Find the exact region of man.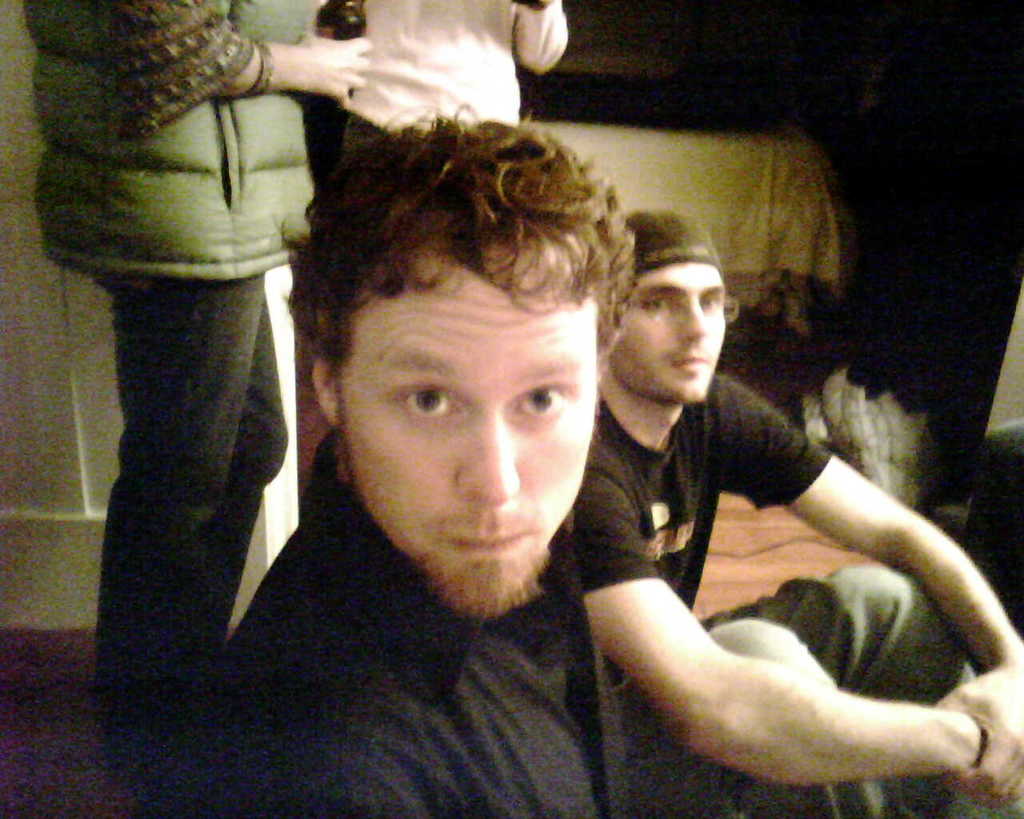
Exact region: x1=207, y1=94, x2=638, y2=818.
